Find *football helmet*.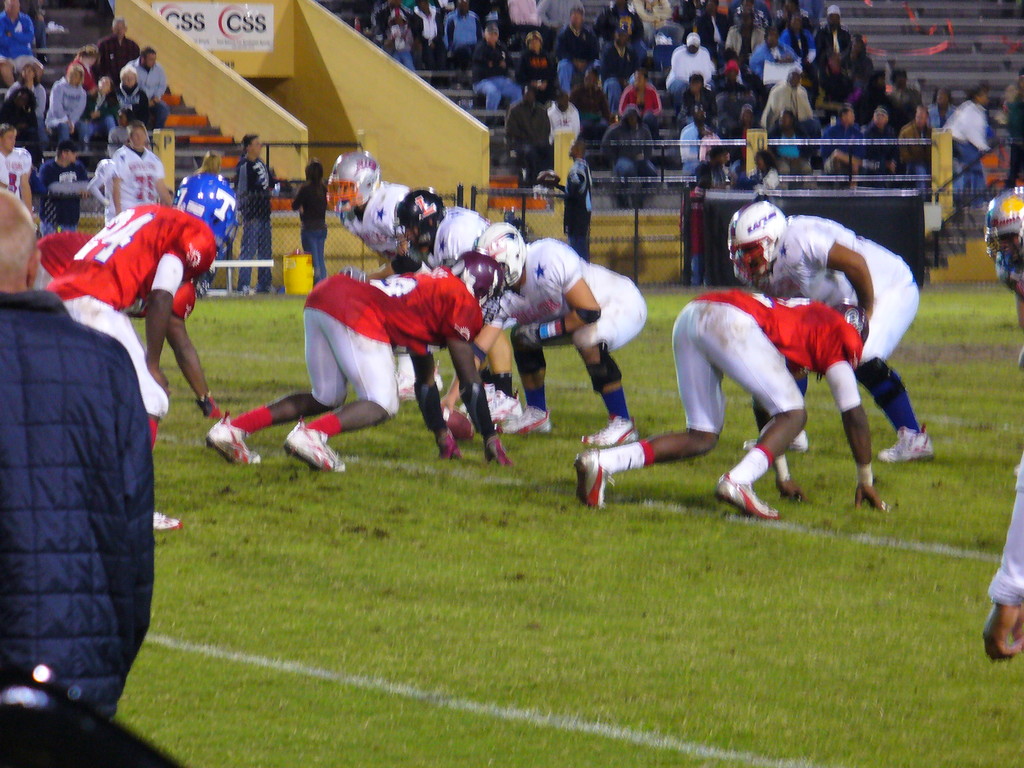
box=[985, 185, 1023, 263].
